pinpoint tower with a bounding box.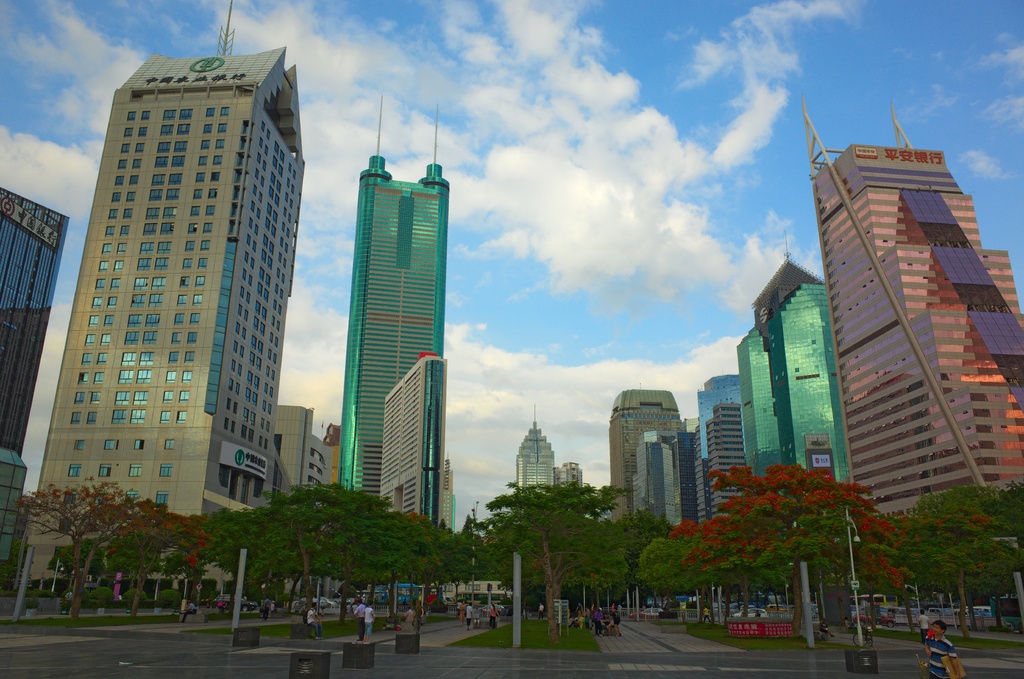
<region>732, 225, 852, 489</region>.
